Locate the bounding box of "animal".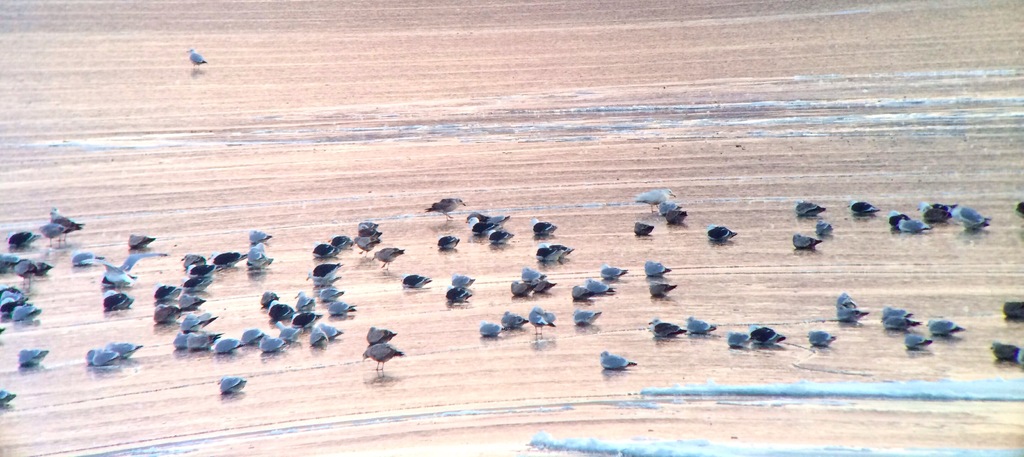
Bounding box: bbox(658, 202, 689, 227).
